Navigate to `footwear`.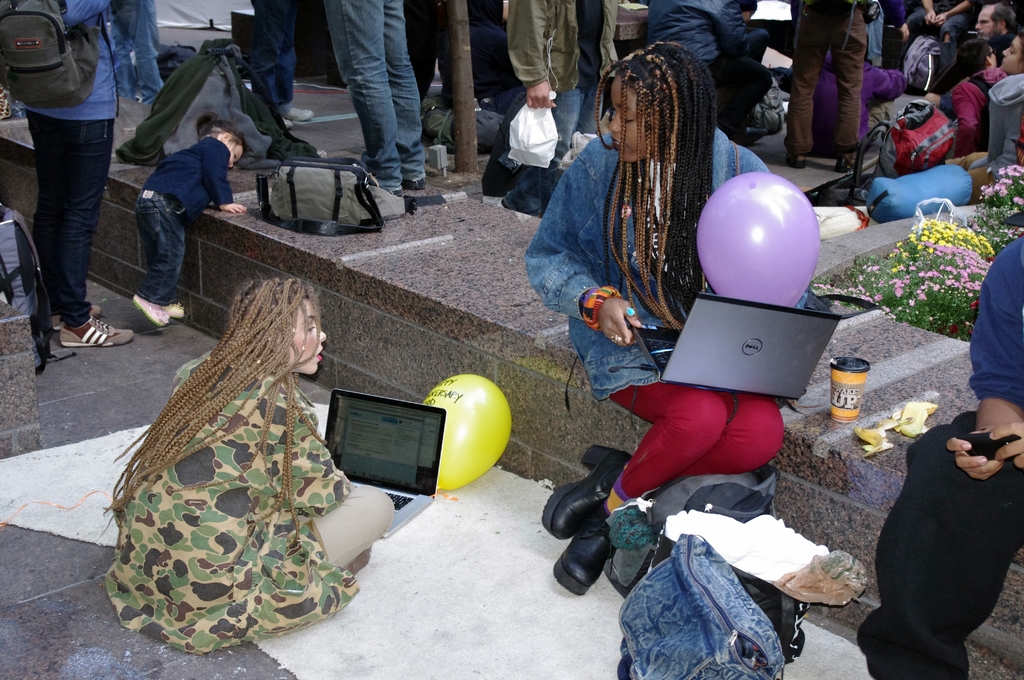
Navigation target: locate(406, 173, 428, 191).
